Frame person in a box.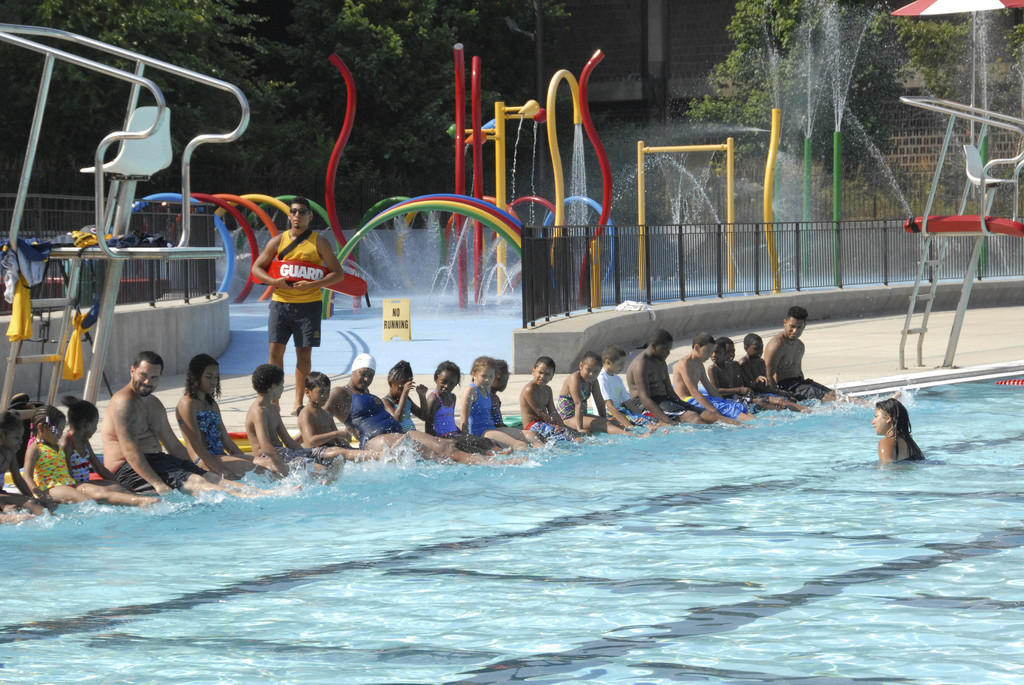
102, 353, 230, 500.
